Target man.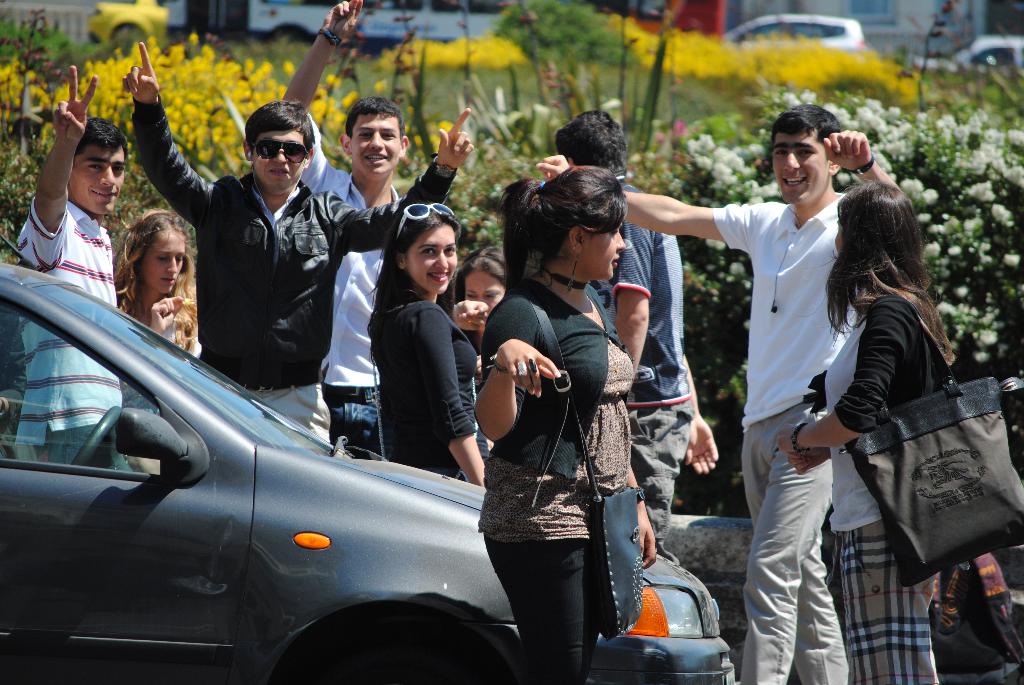
Target region: 554/102/719/567.
